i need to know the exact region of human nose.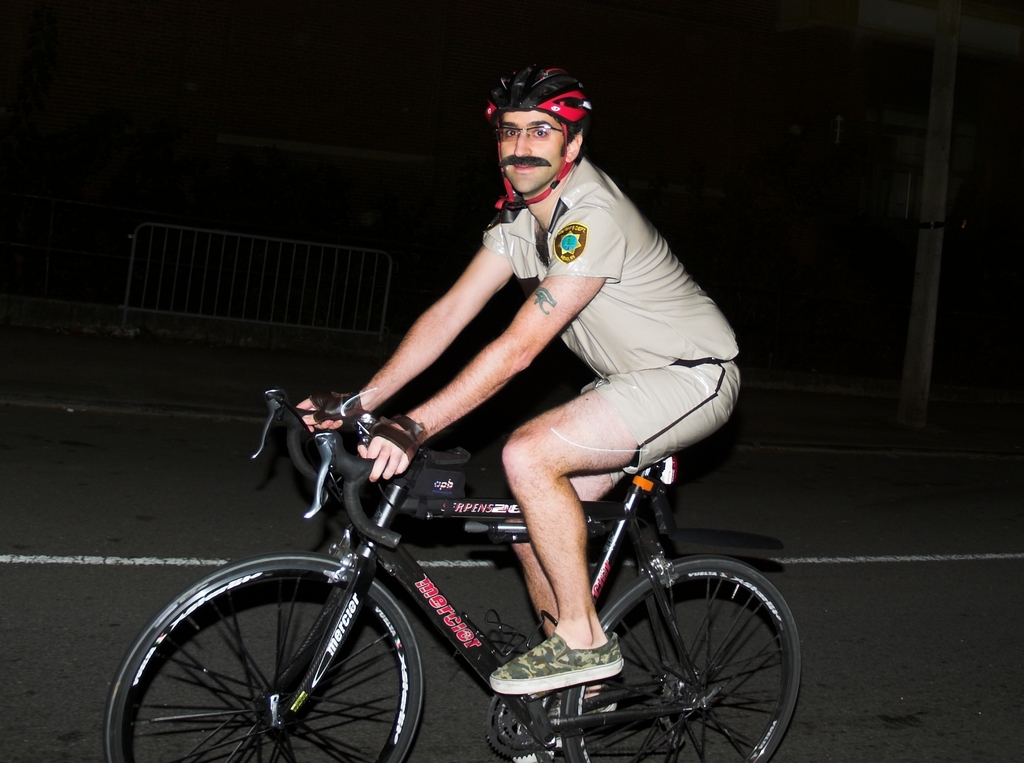
Region: bbox=(516, 129, 529, 156).
